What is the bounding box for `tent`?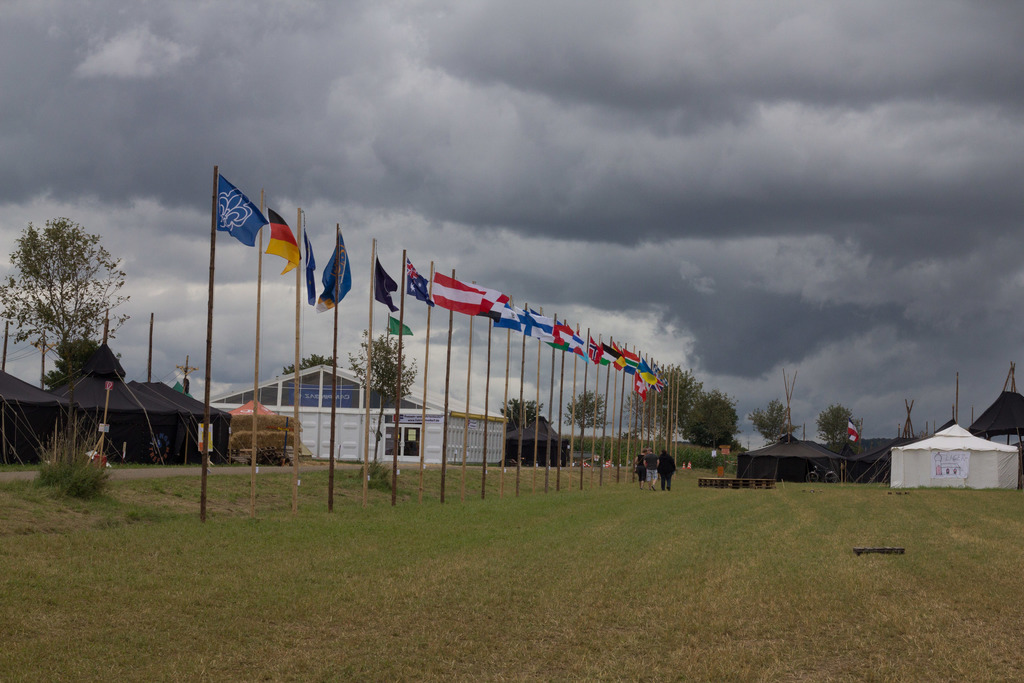
[left=888, top=396, right=1023, bottom=497].
